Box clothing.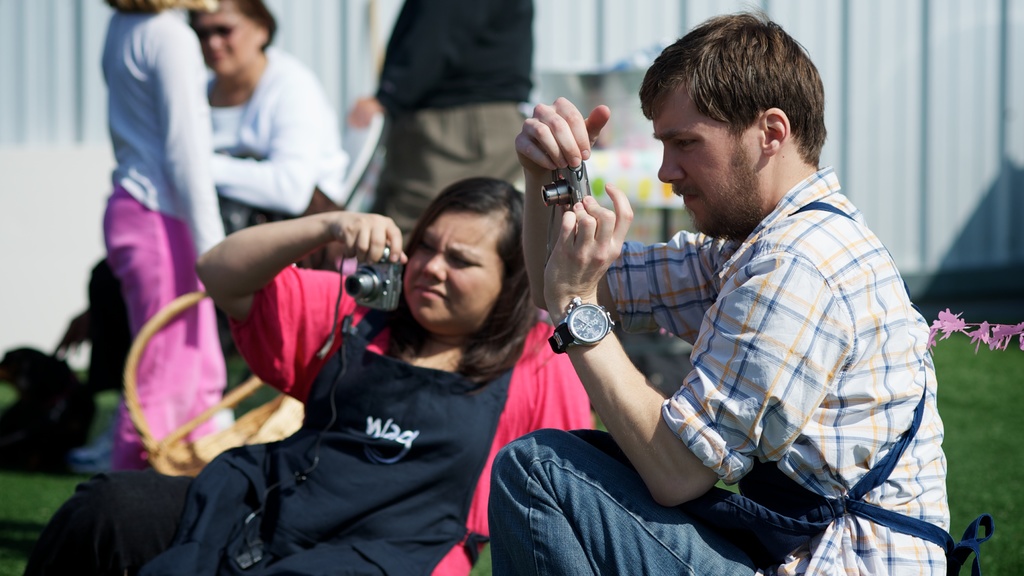
region(485, 160, 946, 575).
